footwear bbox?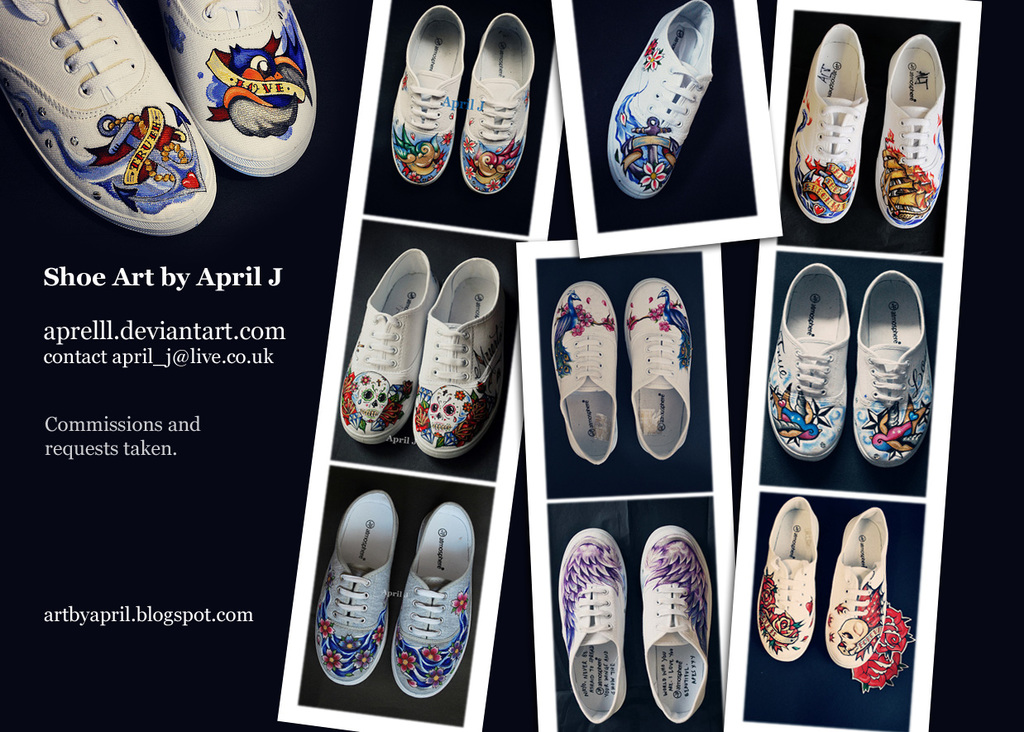
bbox(758, 500, 819, 663)
